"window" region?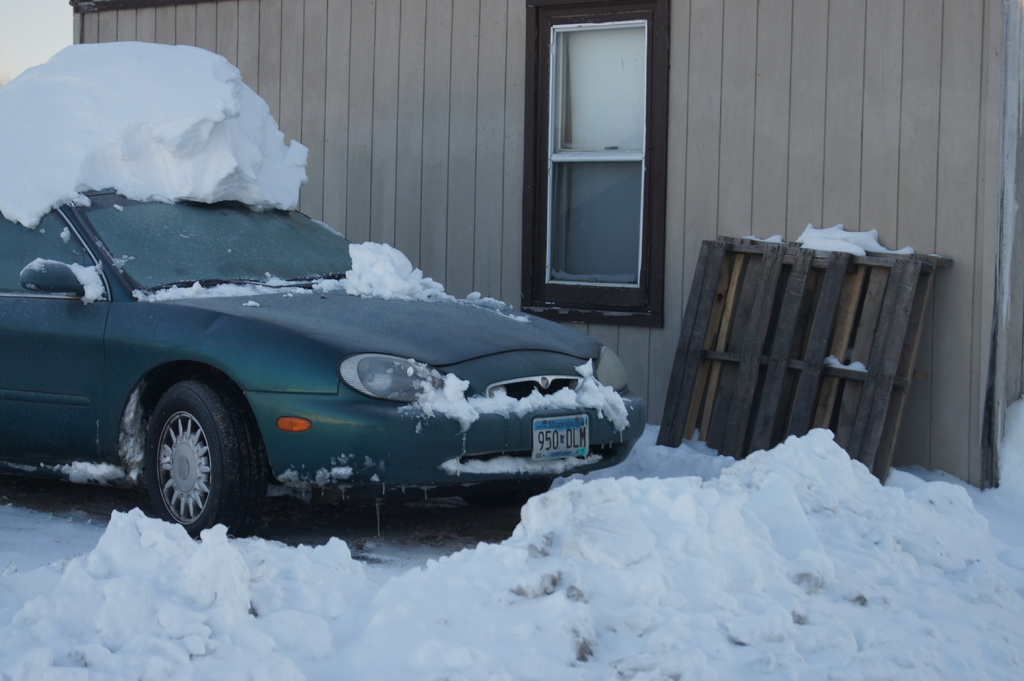
bbox=(533, 0, 677, 316)
